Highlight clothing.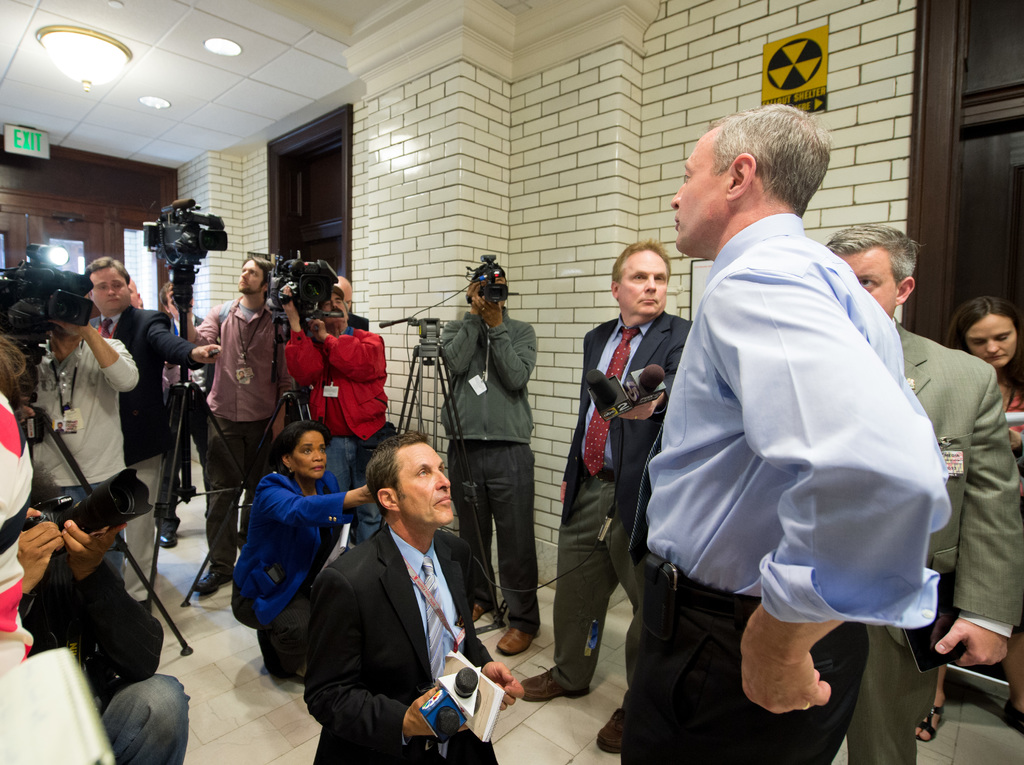
Highlighted region: box(228, 459, 351, 689).
